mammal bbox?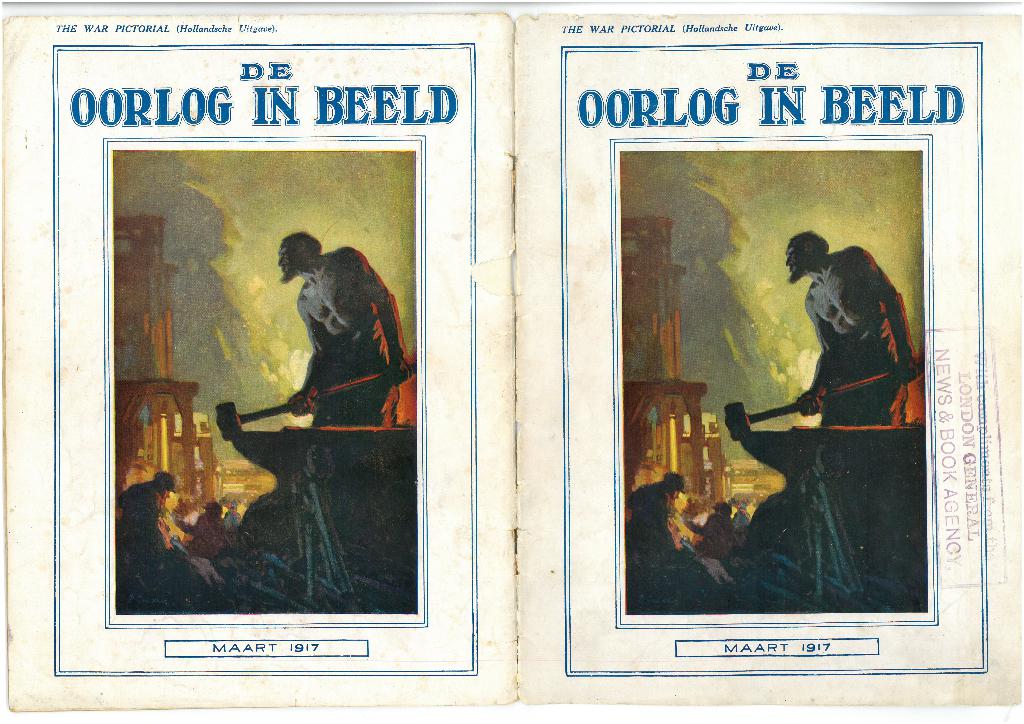
locate(779, 229, 922, 458)
